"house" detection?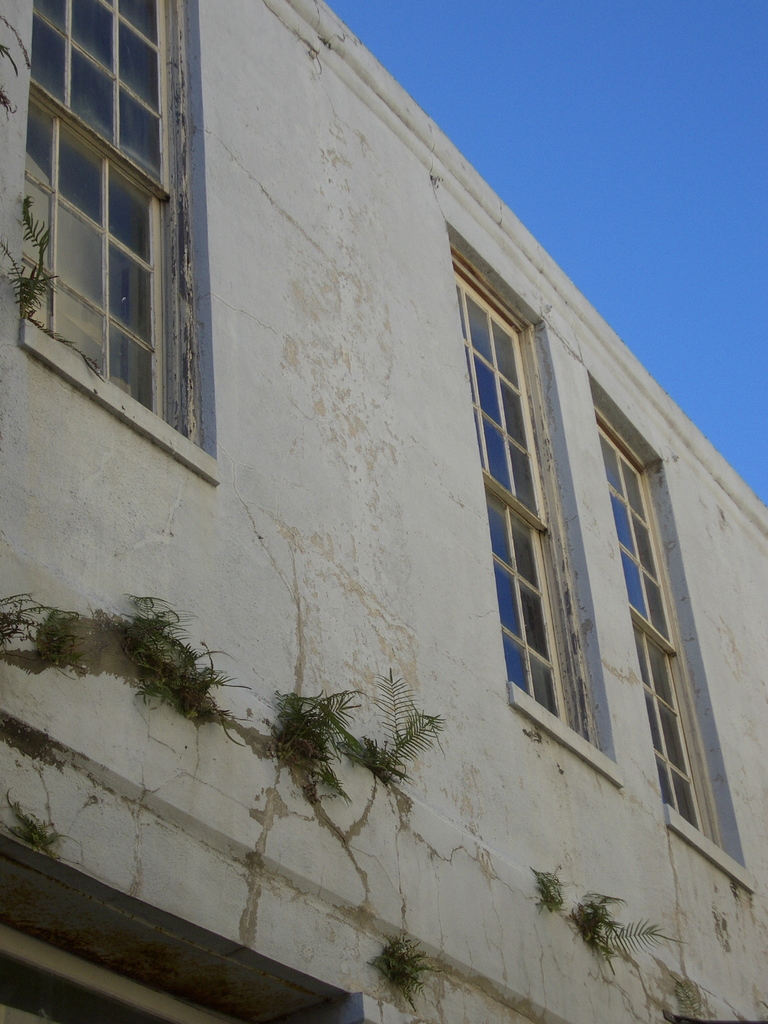
bbox=(0, 0, 767, 1023)
